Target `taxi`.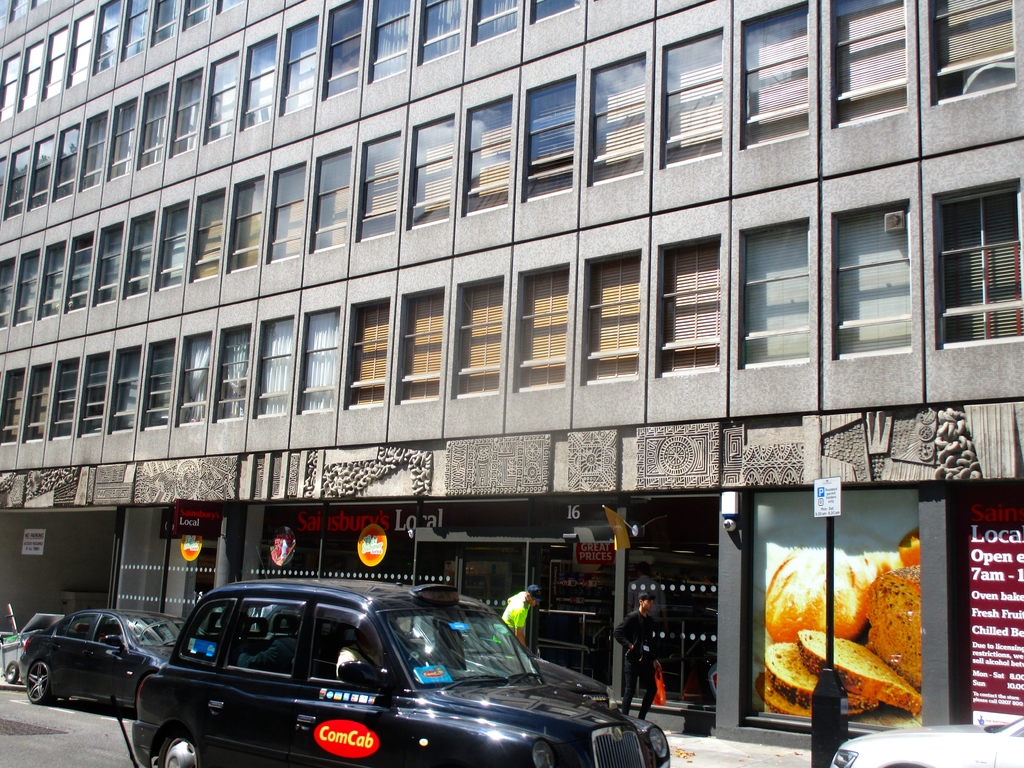
Target region: detection(102, 573, 640, 763).
